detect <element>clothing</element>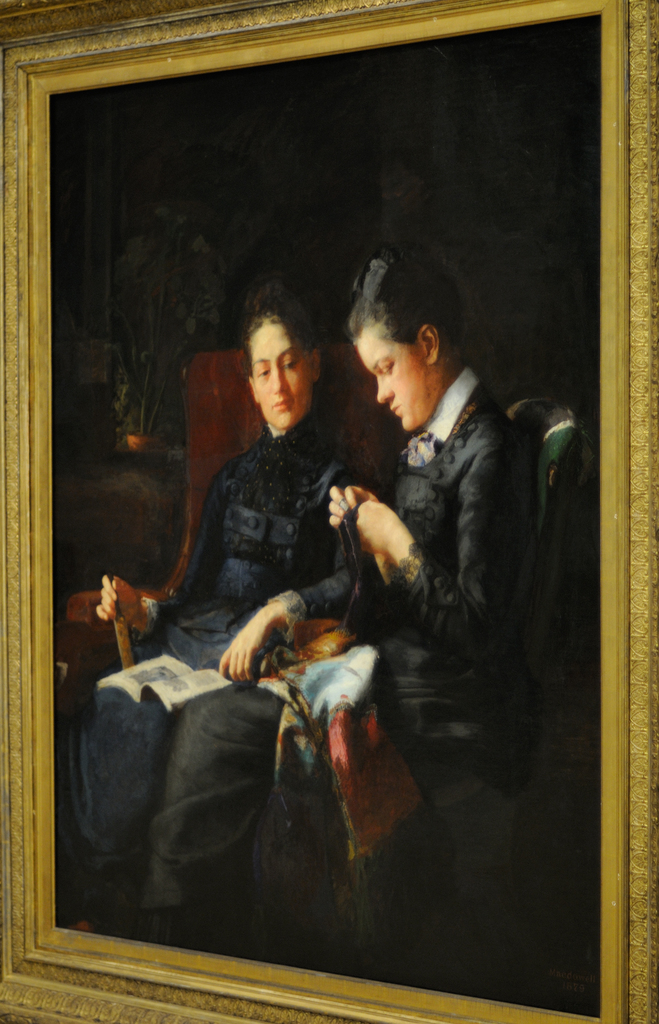
(51, 420, 387, 963)
